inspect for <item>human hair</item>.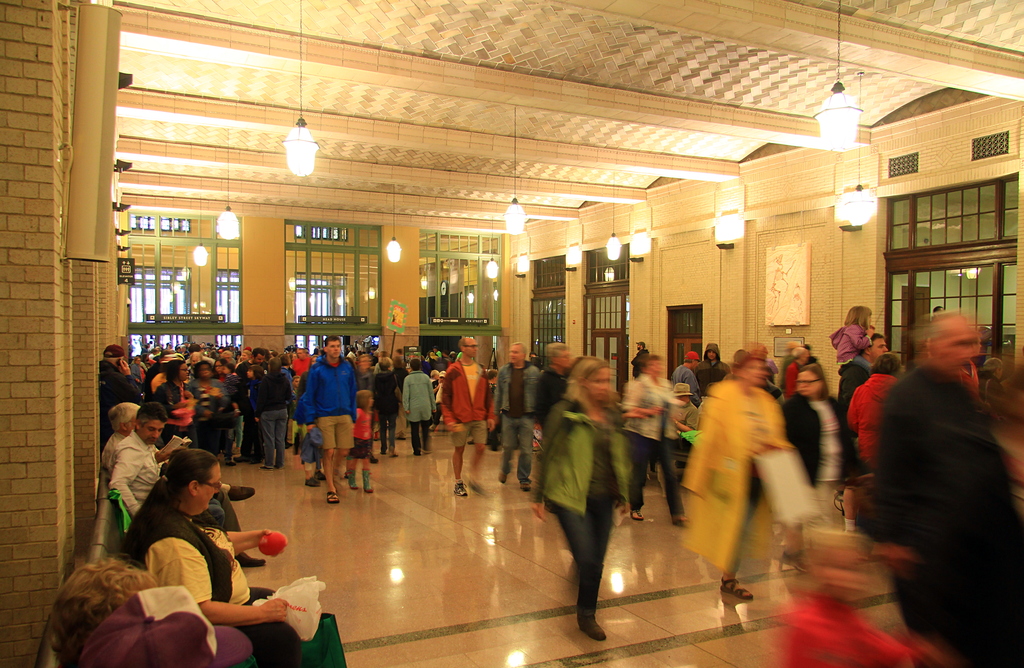
Inspection: crop(136, 404, 172, 428).
